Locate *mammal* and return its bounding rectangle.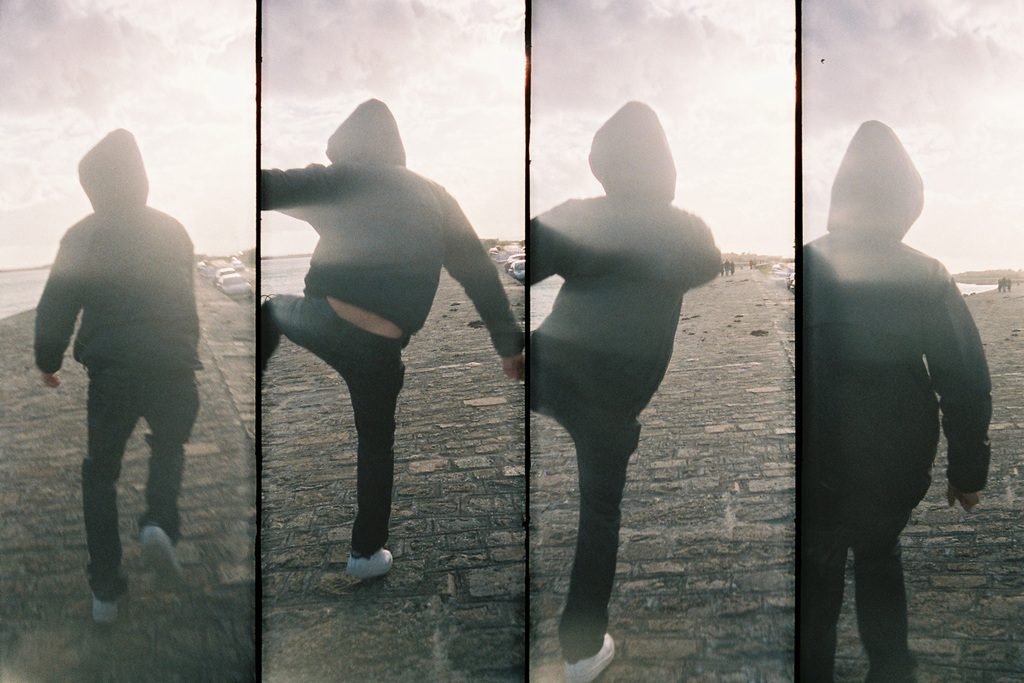
left=31, top=124, right=203, bottom=625.
